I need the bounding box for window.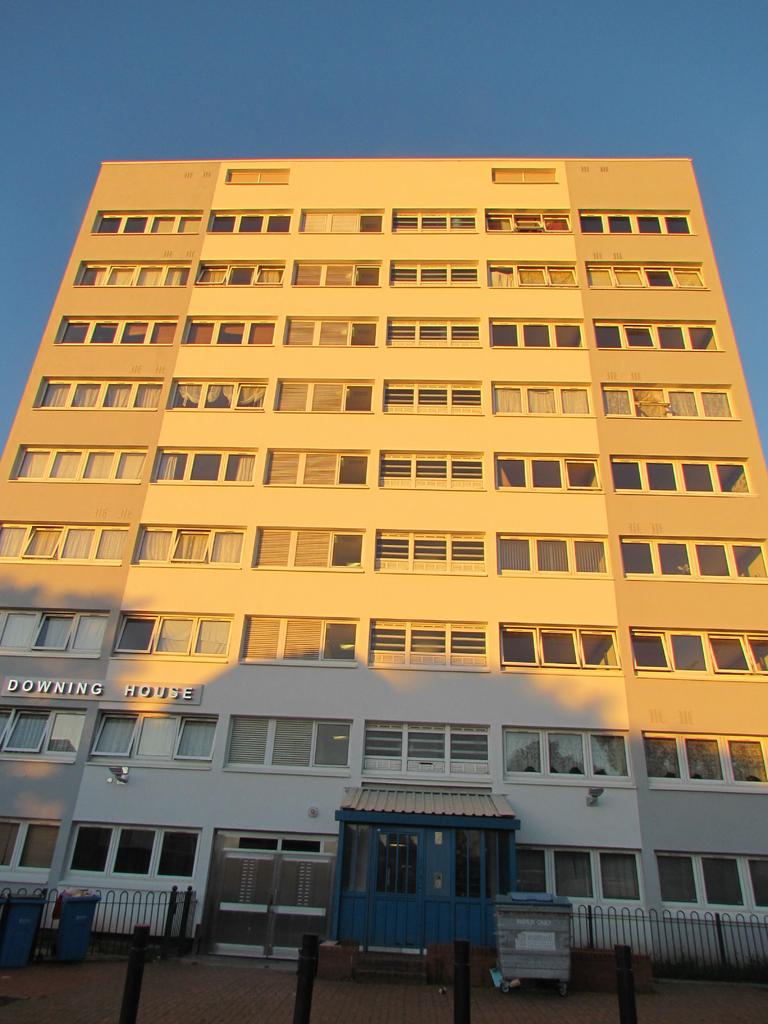
Here it is: BBox(321, 256, 349, 287).
